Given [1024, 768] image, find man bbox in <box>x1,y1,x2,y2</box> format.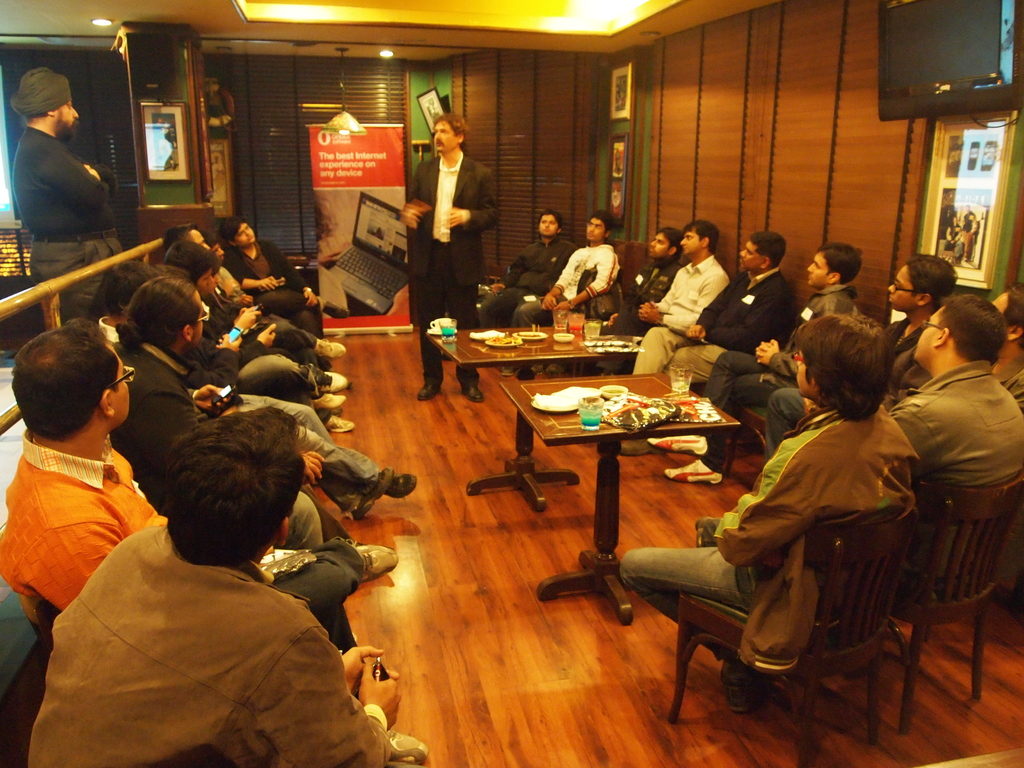
<box>664,230,799,385</box>.
